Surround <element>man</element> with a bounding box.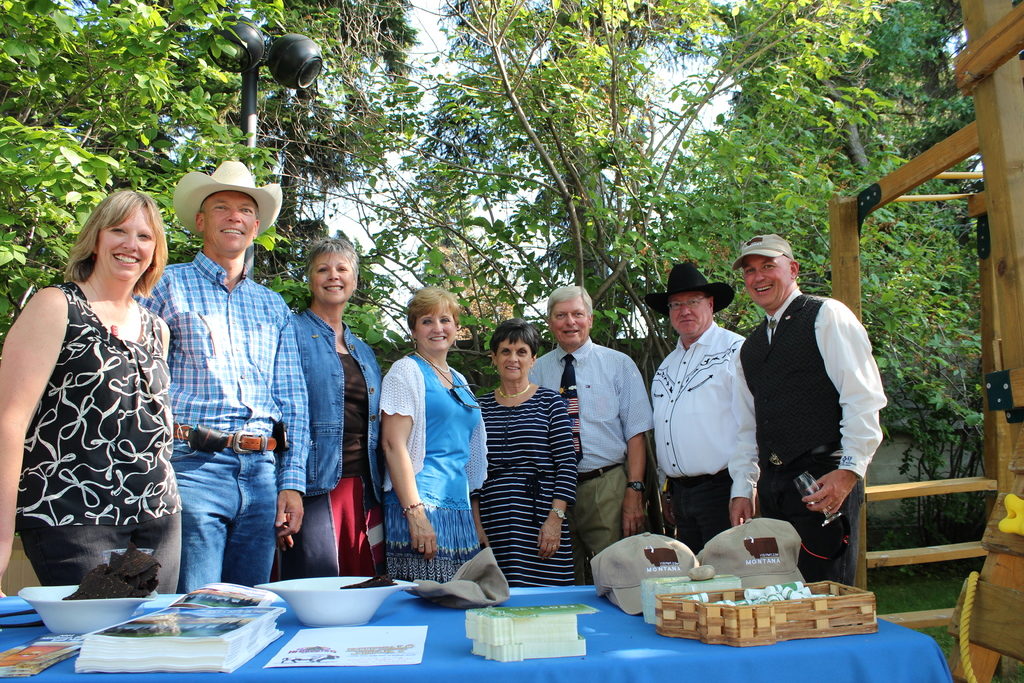
left=131, top=158, right=317, bottom=597.
